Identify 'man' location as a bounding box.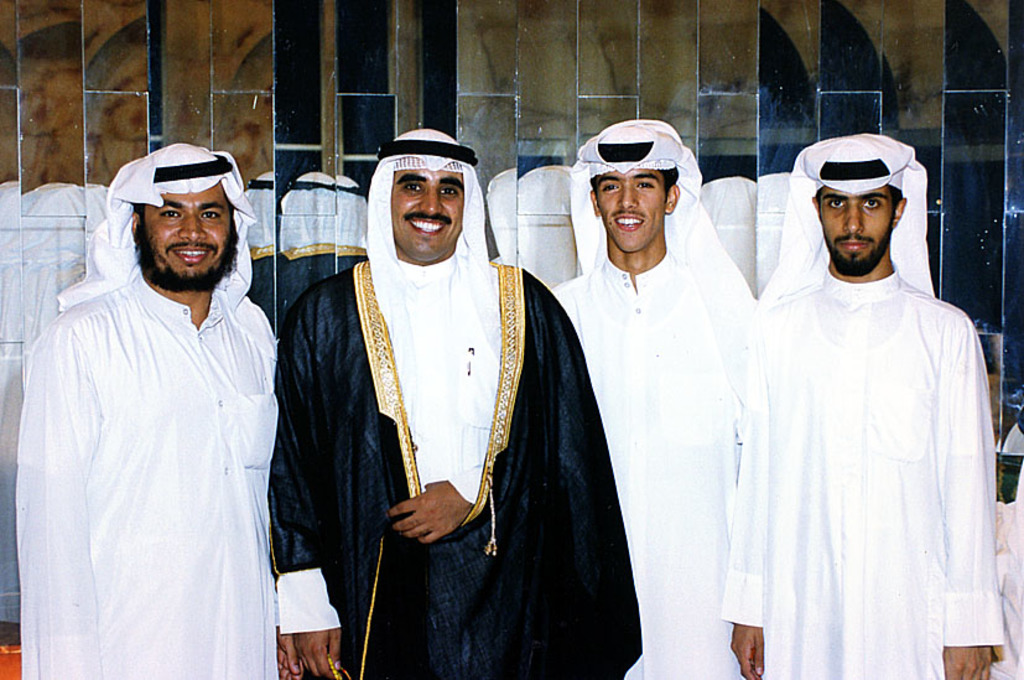
<region>541, 114, 755, 679</region>.
